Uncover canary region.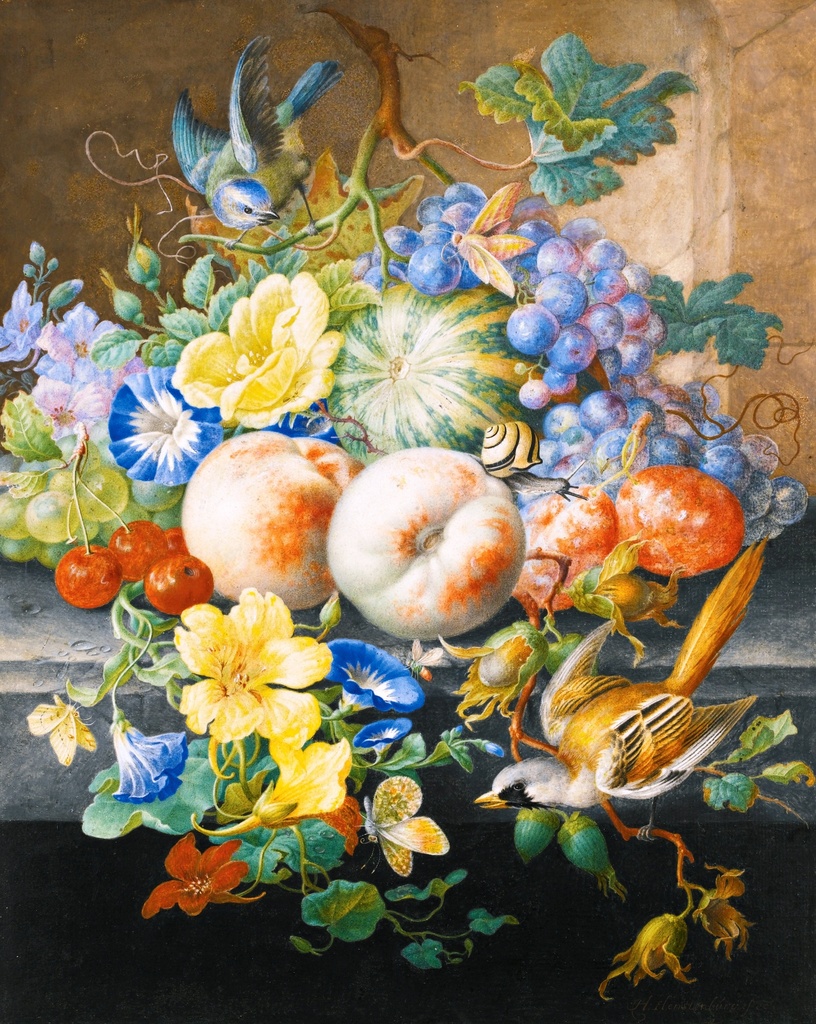
Uncovered: left=170, top=35, right=341, bottom=223.
